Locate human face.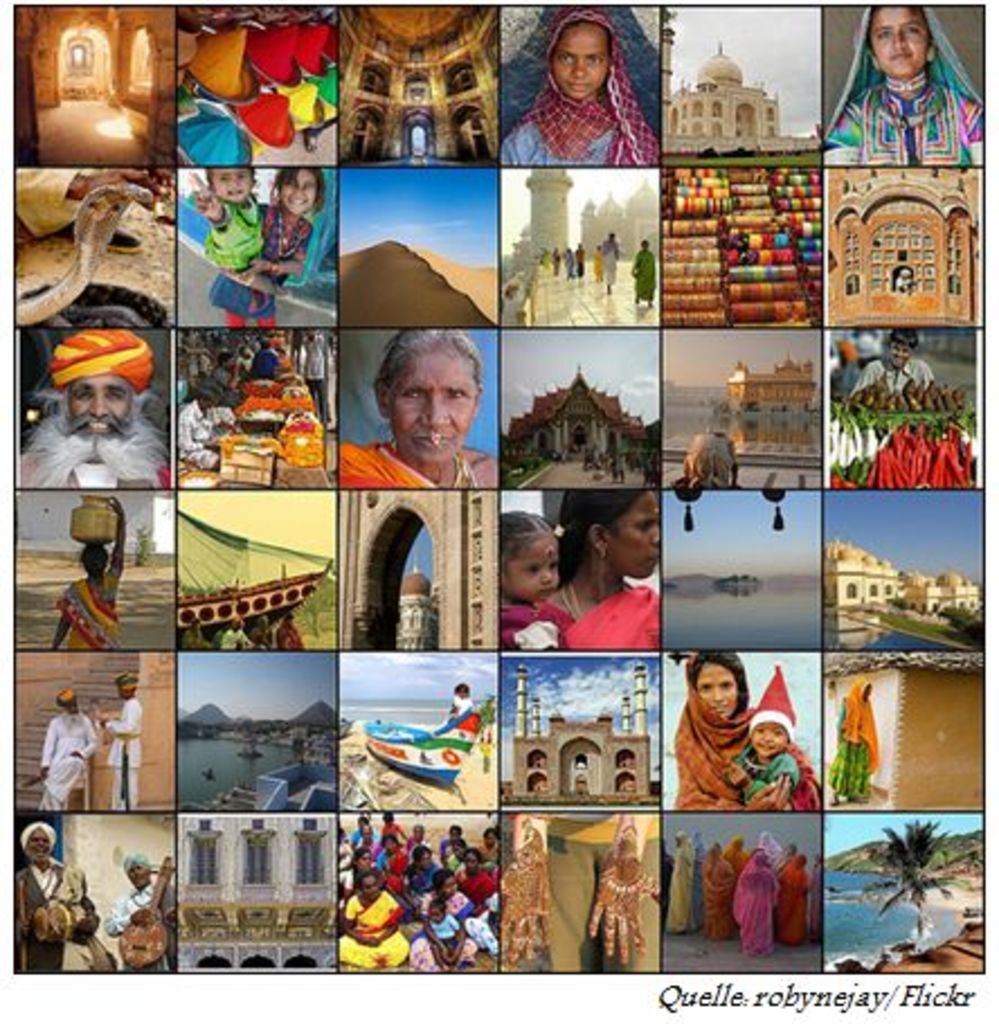
Bounding box: <box>441,882,450,884</box>.
